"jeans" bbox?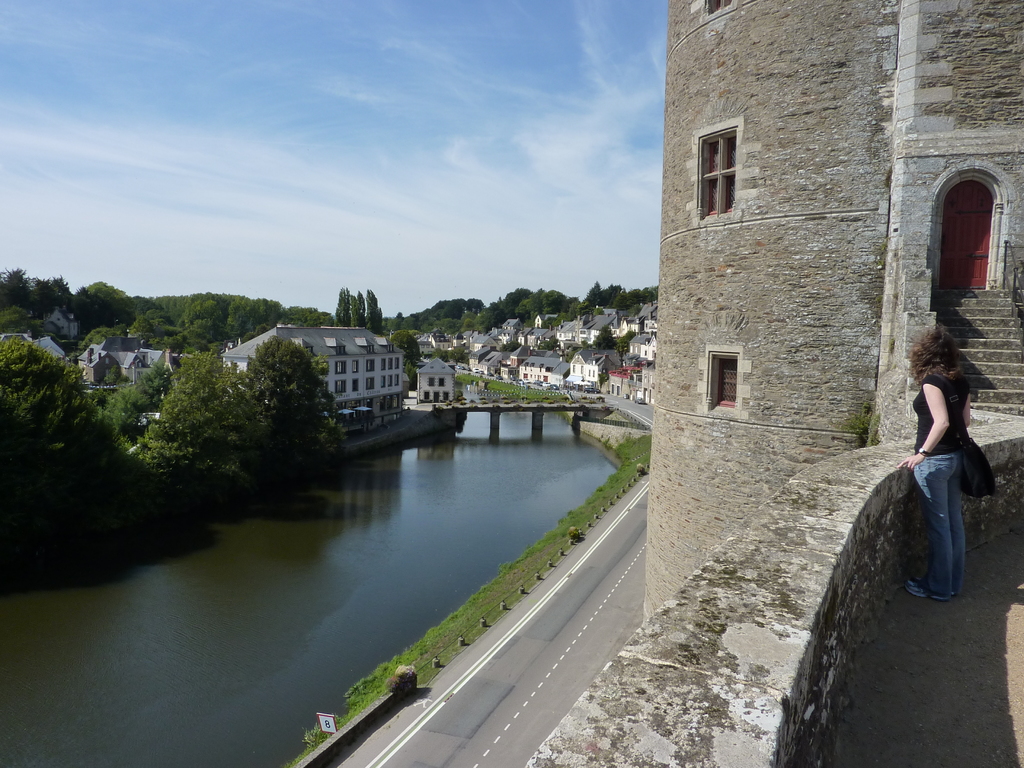
box=[910, 447, 975, 598]
